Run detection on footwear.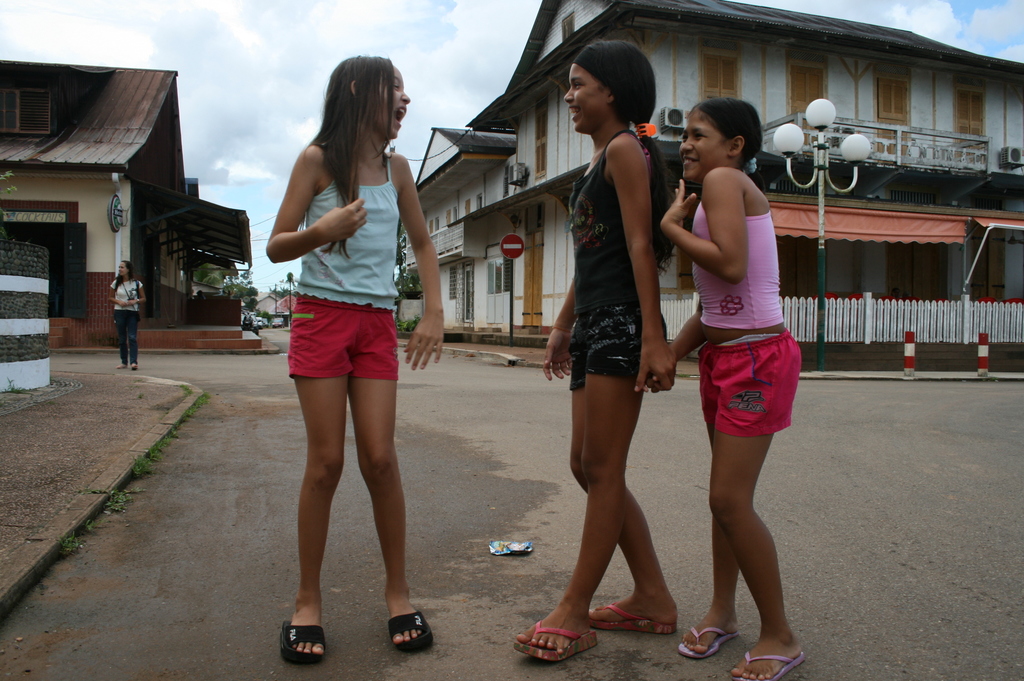
Result: 277,609,325,666.
